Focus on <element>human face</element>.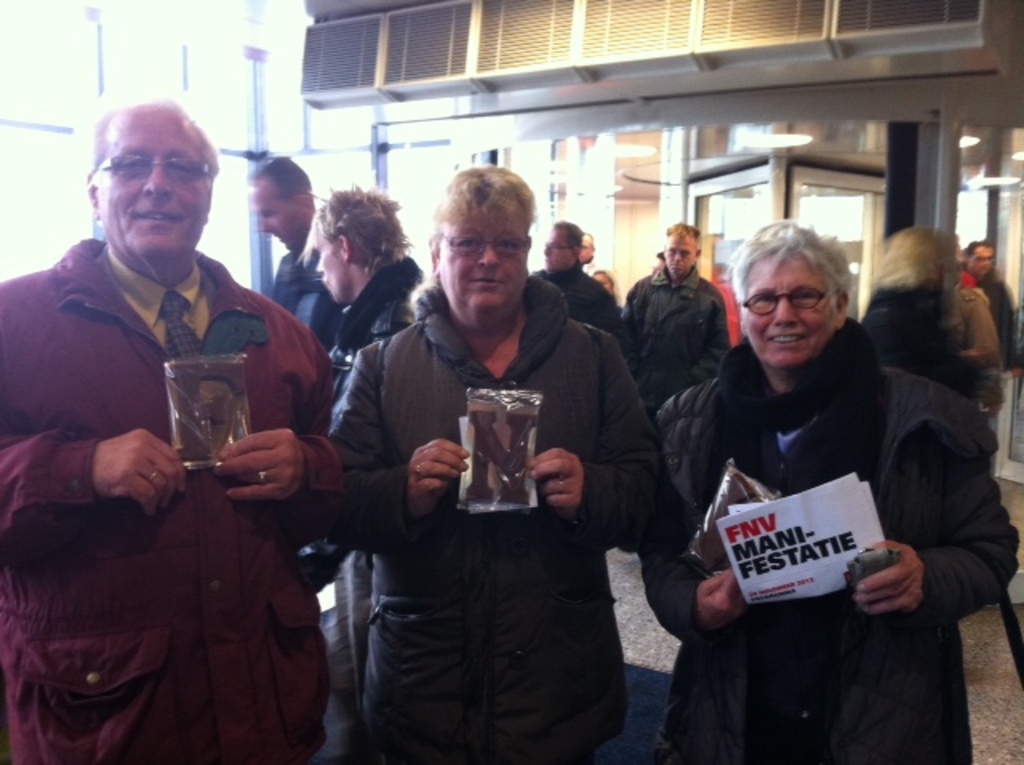
Focused at [x1=576, y1=235, x2=597, y2=259].
